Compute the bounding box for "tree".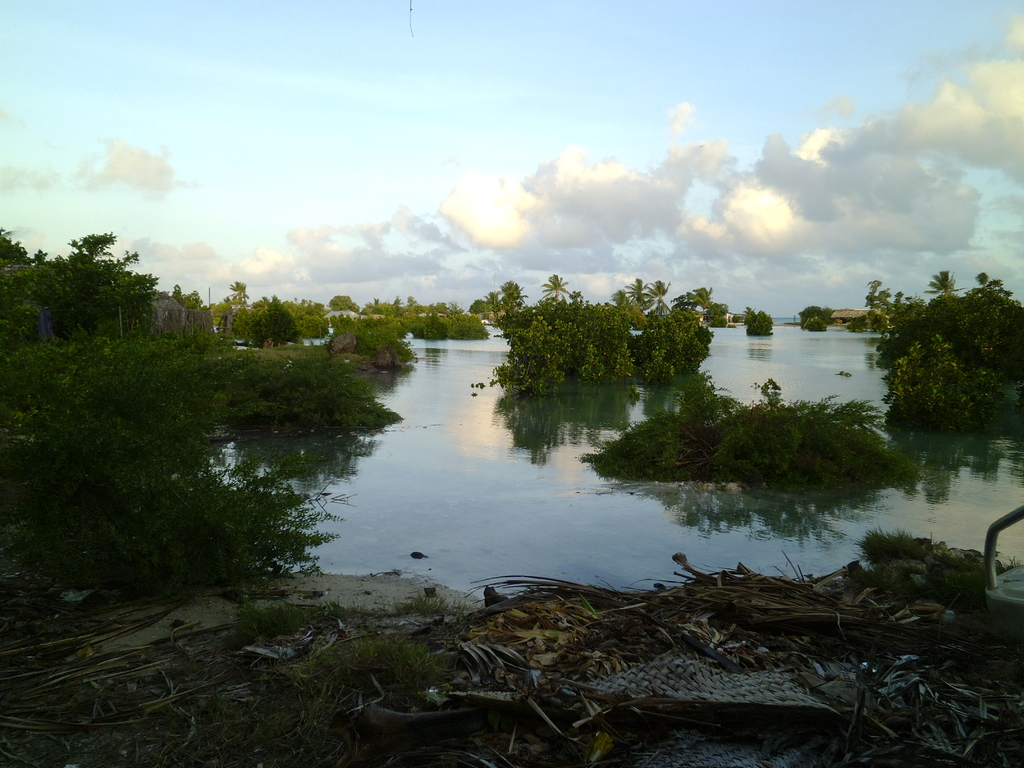
left=690, top=285, right=715, bottom=321.
